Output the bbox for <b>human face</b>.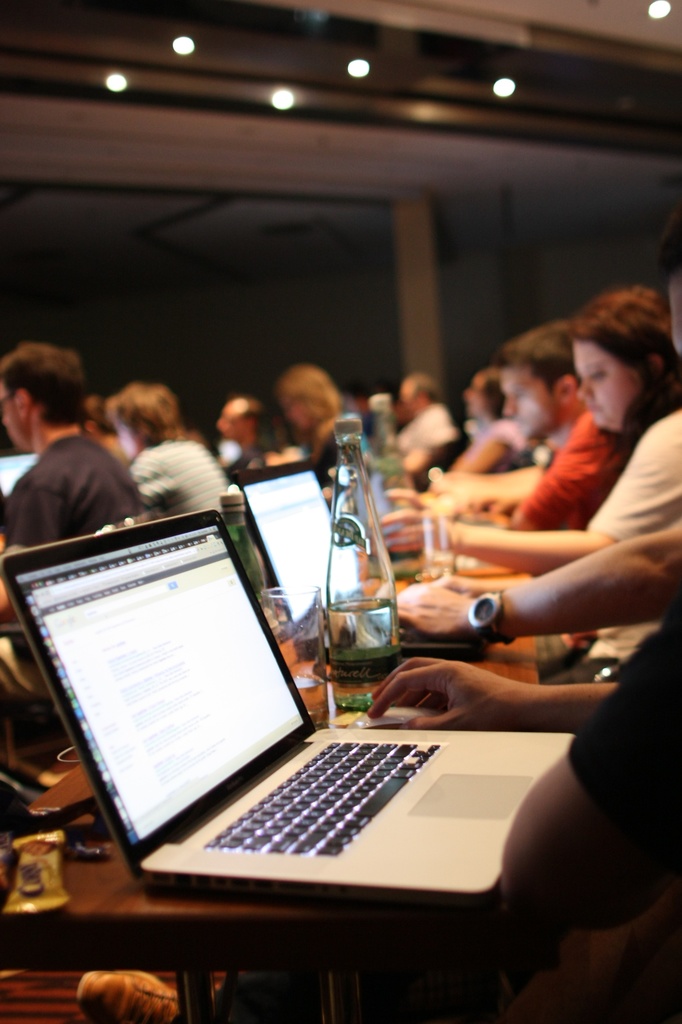
(544, 292, 679, 438).
